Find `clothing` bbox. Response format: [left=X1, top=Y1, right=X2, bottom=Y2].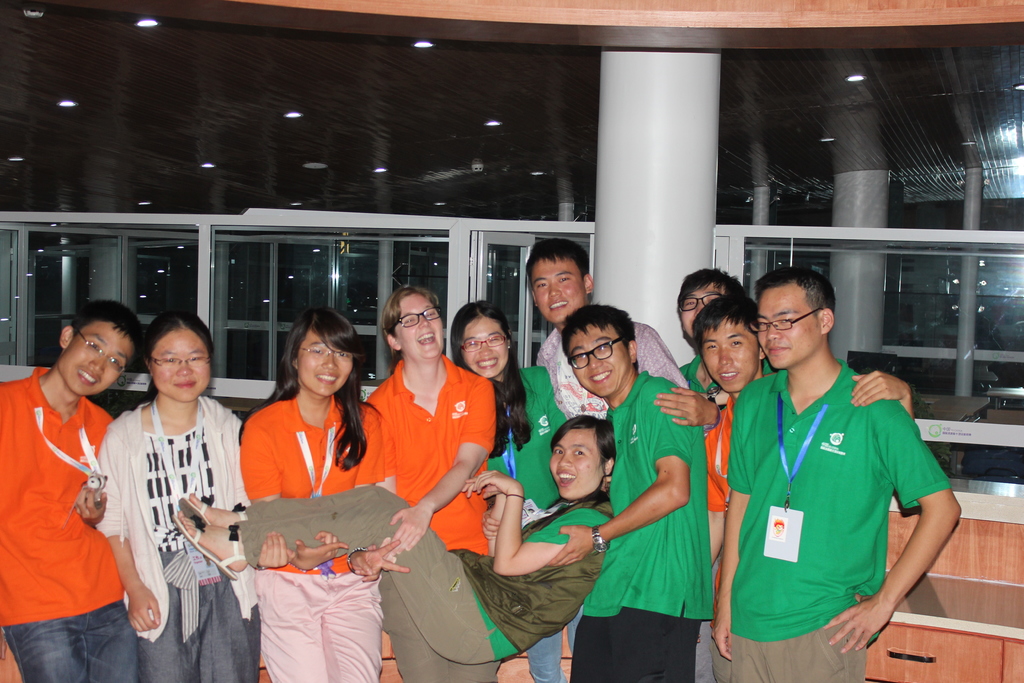
[left=531, top=317, right=709, bottom=682].
